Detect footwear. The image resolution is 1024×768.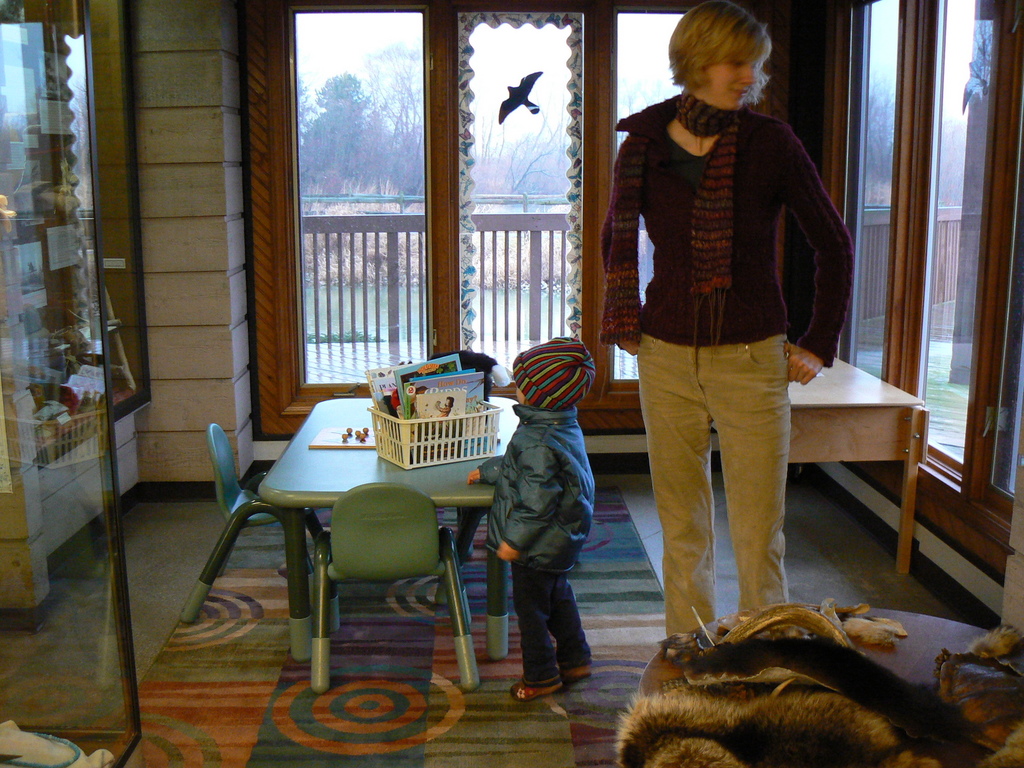
x1=506 y1=675 x2=568 y2=701.
